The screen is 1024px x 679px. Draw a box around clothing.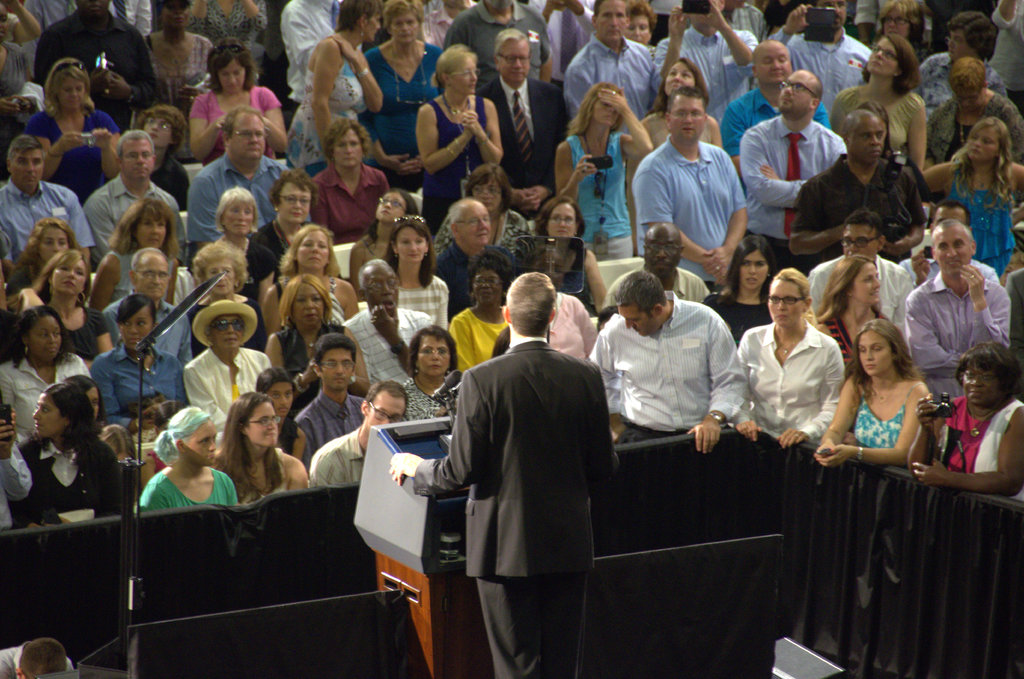
bbox(0, 40, 33, 143).
